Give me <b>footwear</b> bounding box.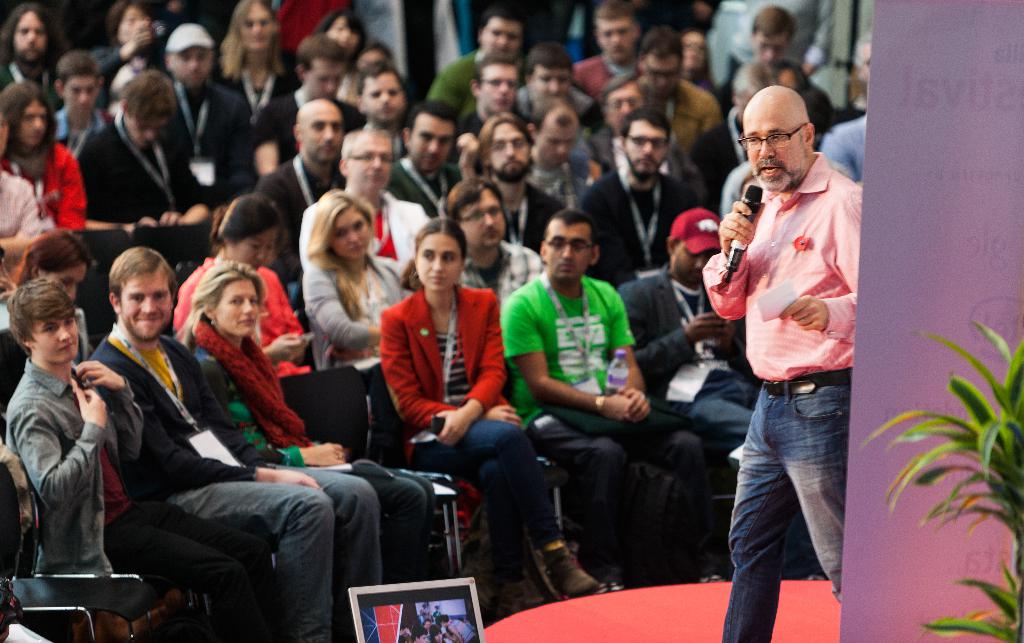
[left=595, top=569, right=625, bottom=590].
